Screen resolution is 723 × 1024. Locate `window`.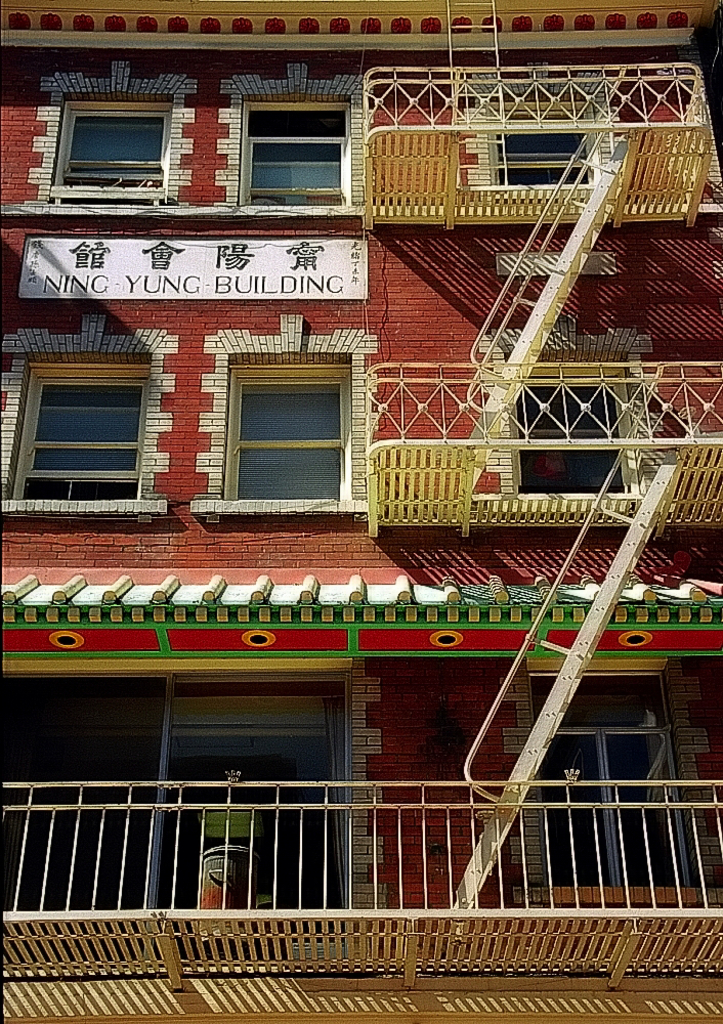
242/96/350/206.
